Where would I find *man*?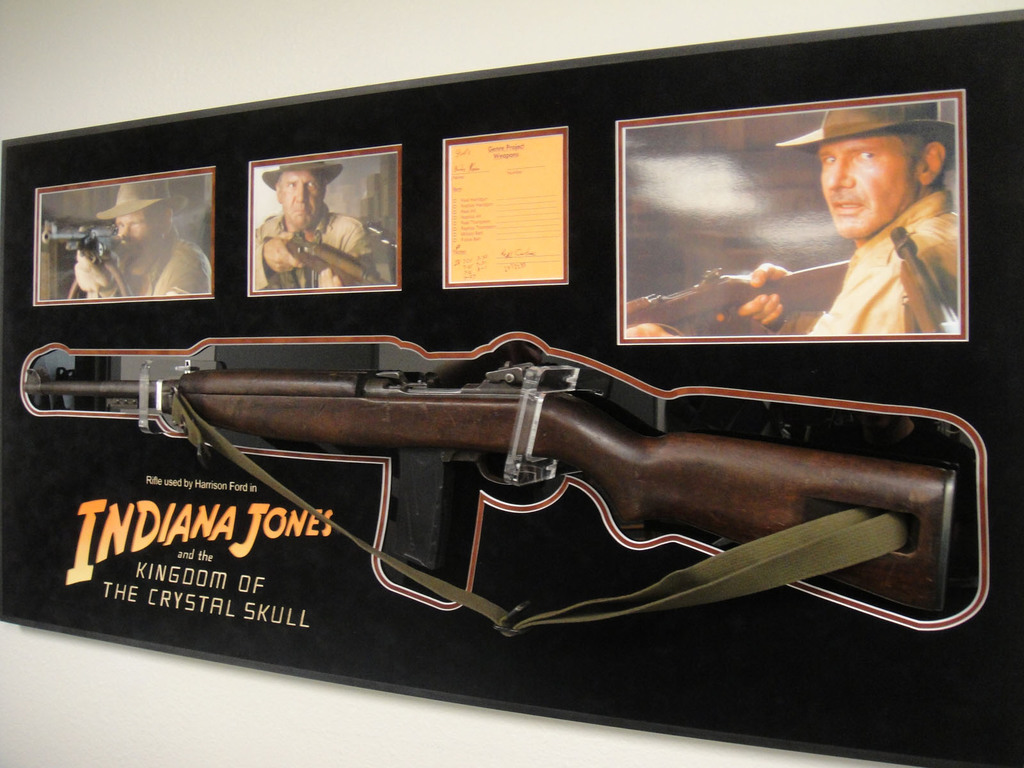
At (75,177,207,296).
